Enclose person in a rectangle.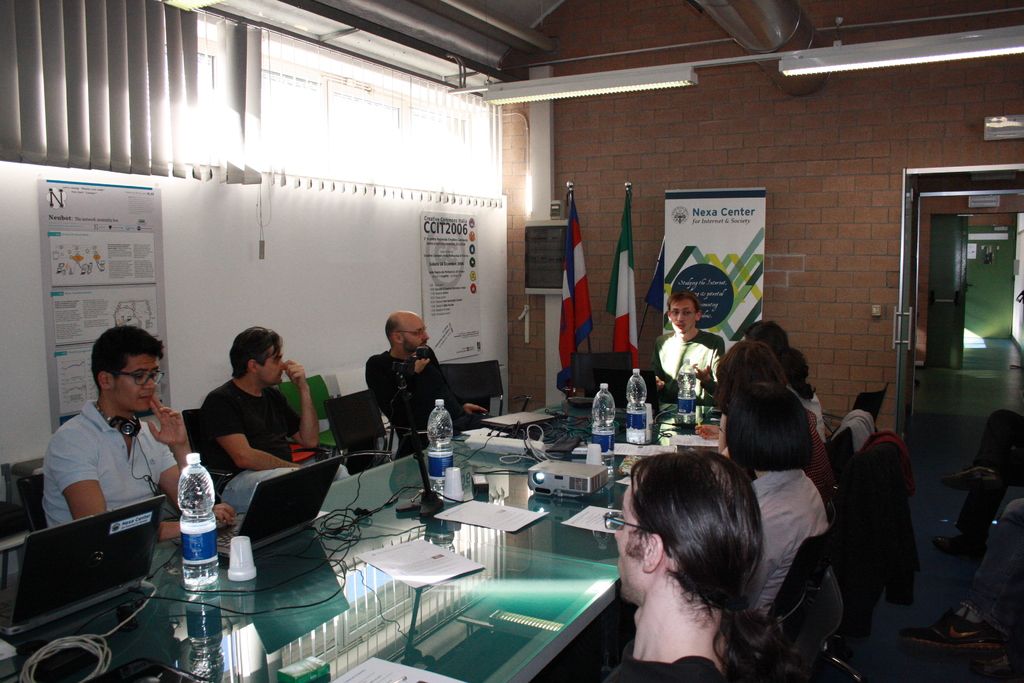
rect(664, 293, 718, 389).
